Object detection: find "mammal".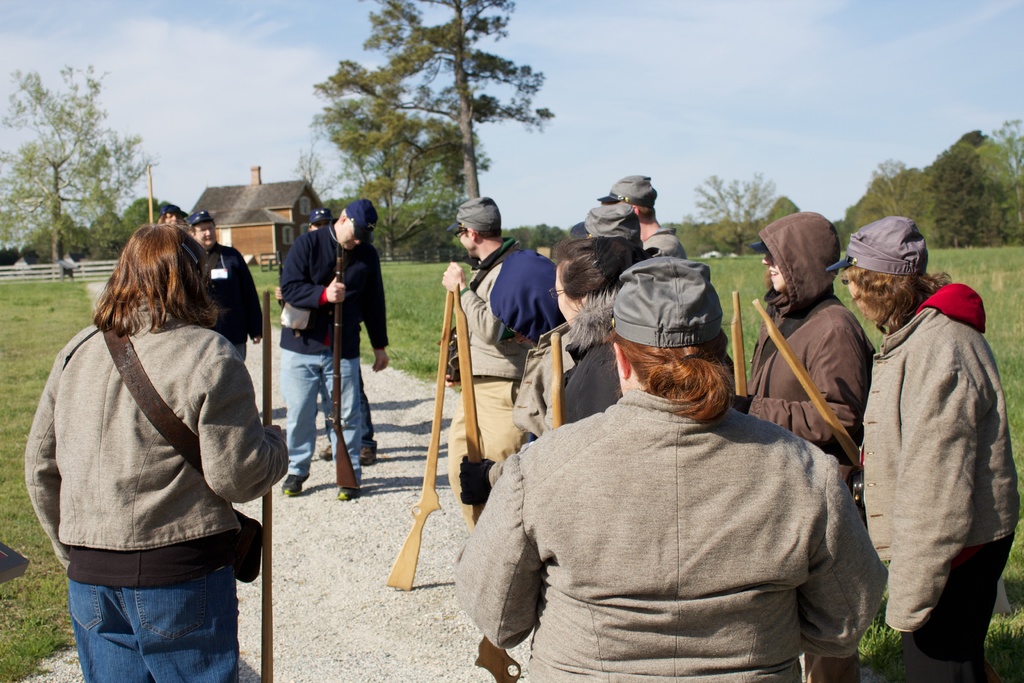
[x1=187, y1=210, x2=261, y2=361].
